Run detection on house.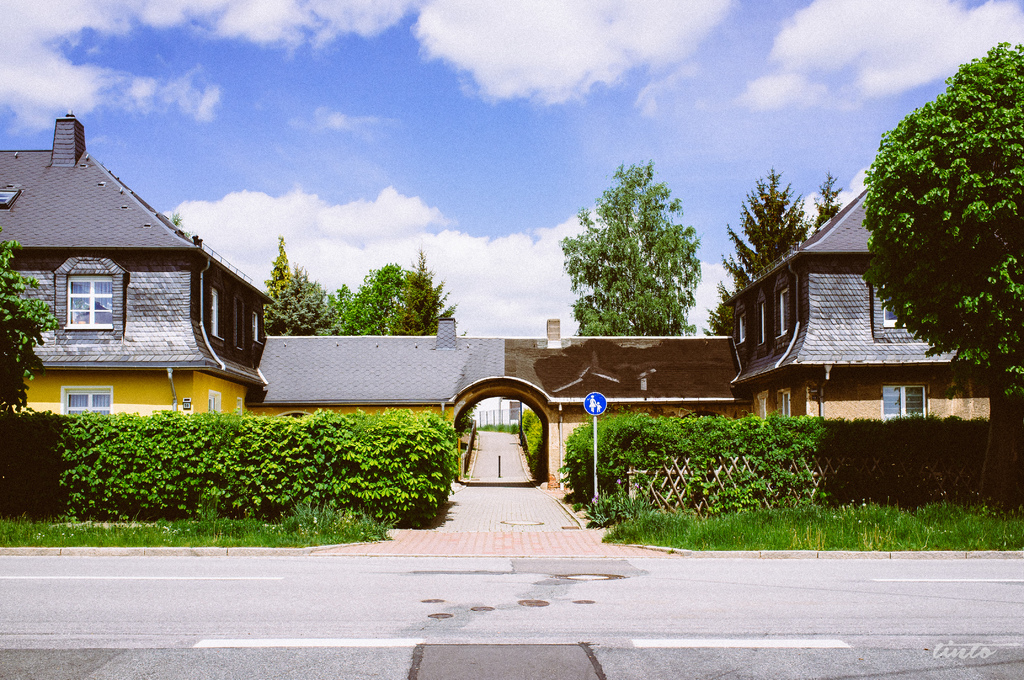
Result: <bbox>720, 190, 990, 423</bbox>.
